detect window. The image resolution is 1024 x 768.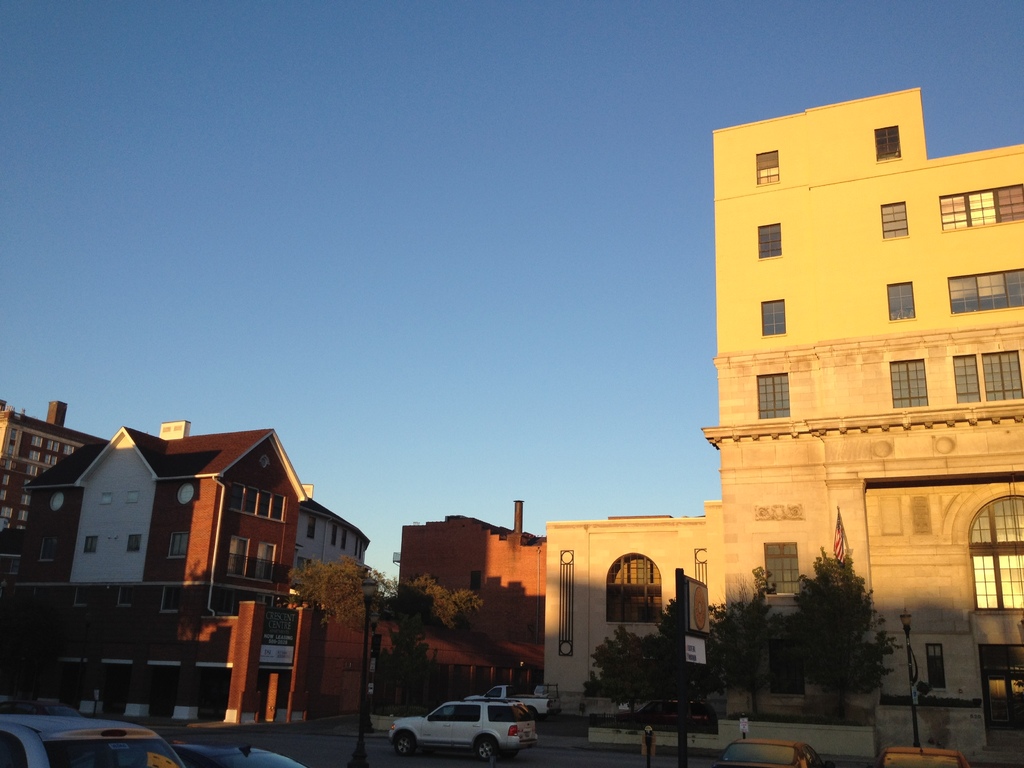
bbox=(748, 362, 803, 421).
